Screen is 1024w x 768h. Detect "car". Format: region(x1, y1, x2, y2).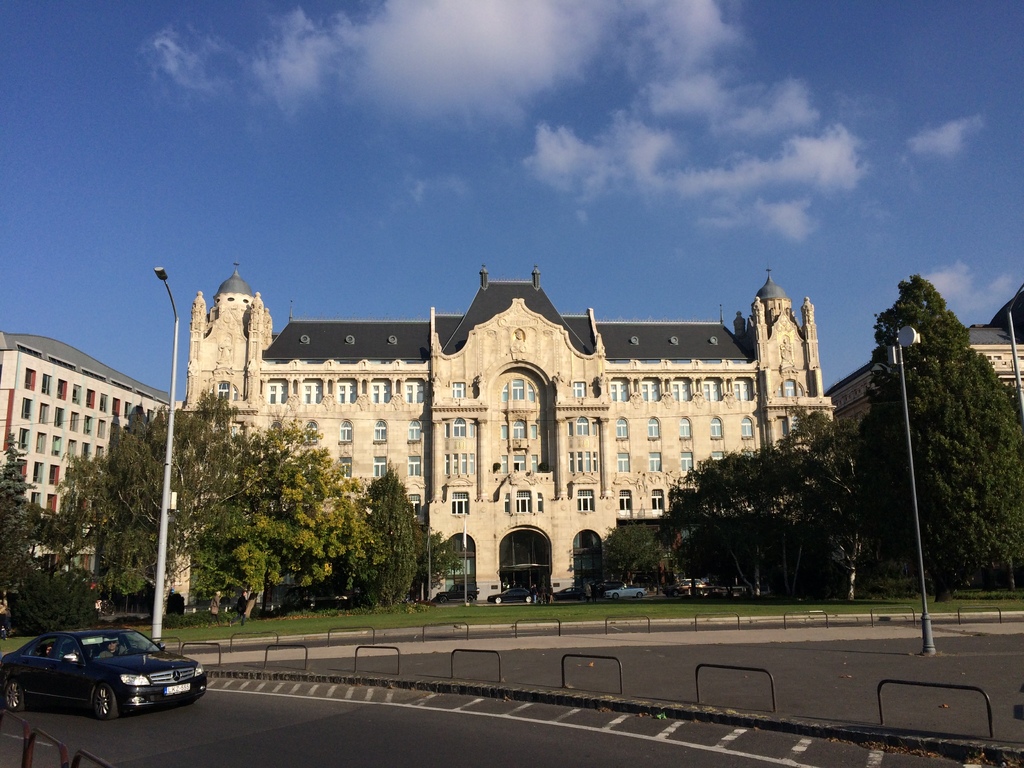
region(0, 629, 206, 718).
